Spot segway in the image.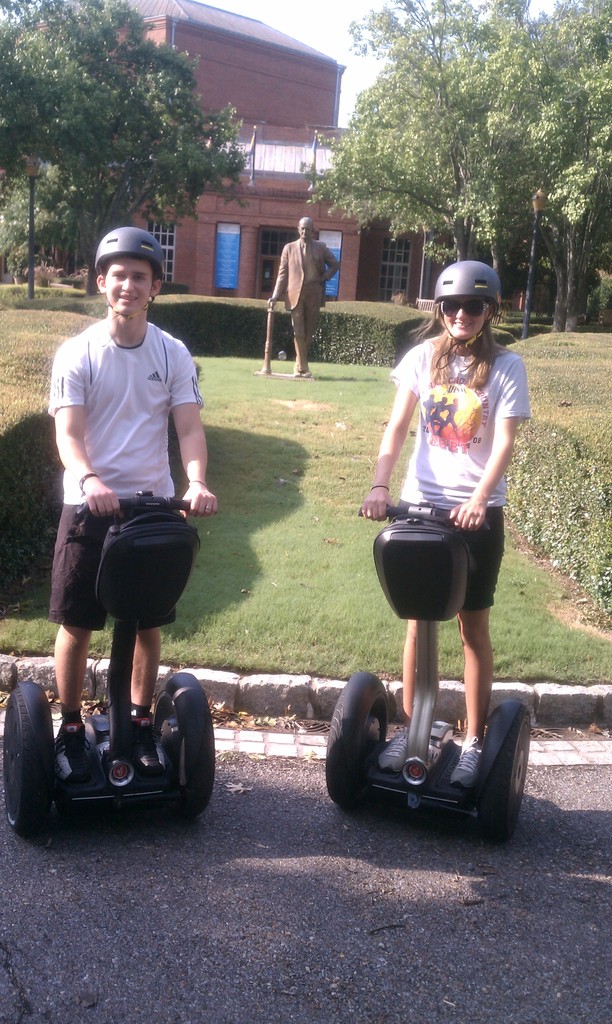
segway found at 0,493,218,836.
